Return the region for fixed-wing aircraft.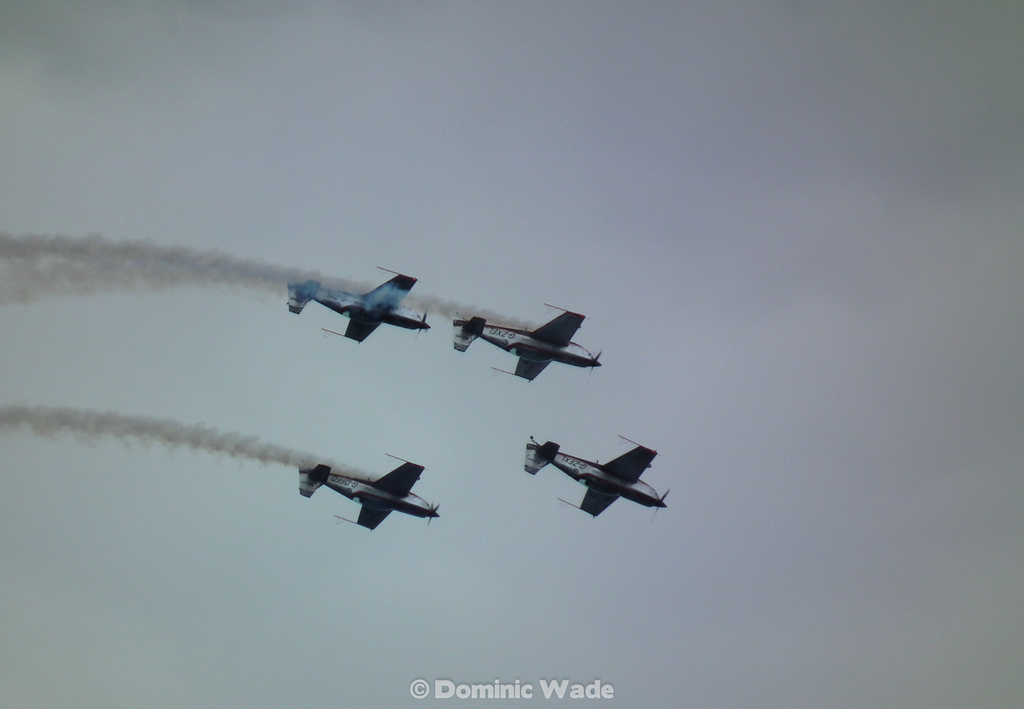
521/434/670/519.
